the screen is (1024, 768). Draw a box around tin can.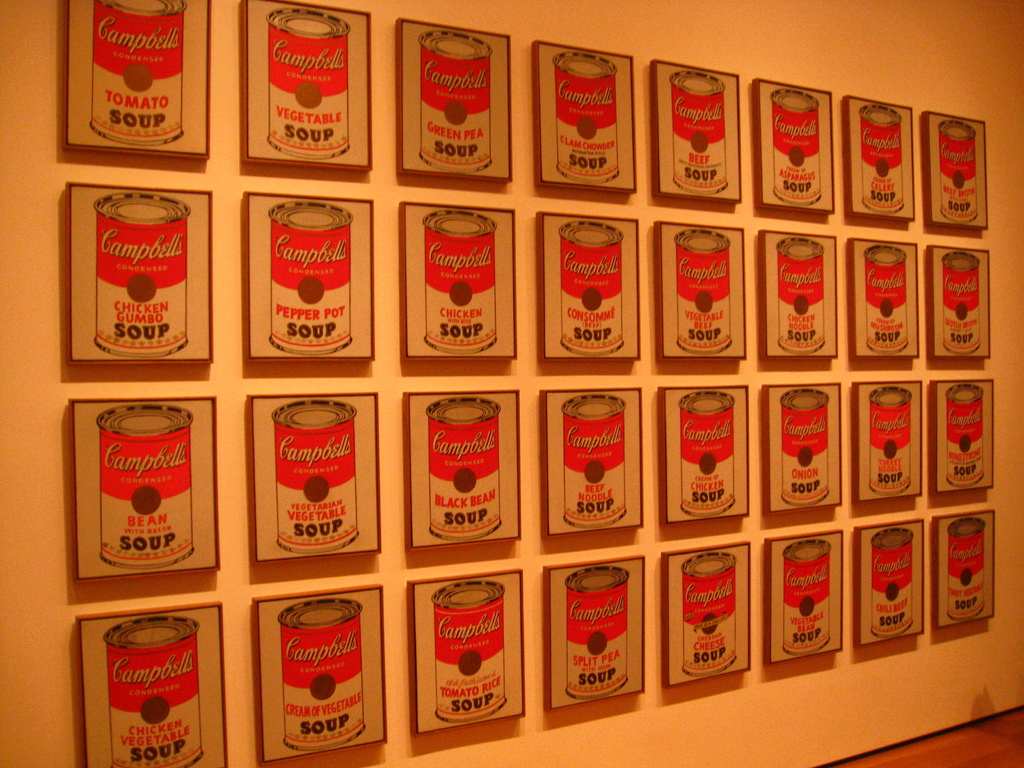
left=267, top=201, right=351, bottom=362.
